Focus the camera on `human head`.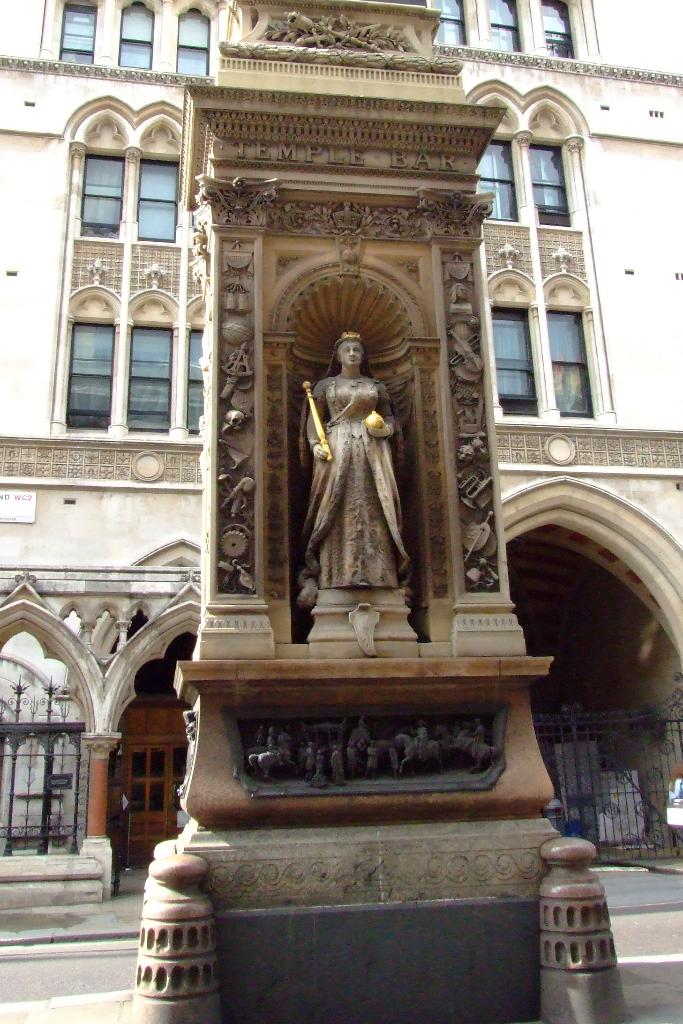
Focus region: bbox(334, 333, 370, 376).
